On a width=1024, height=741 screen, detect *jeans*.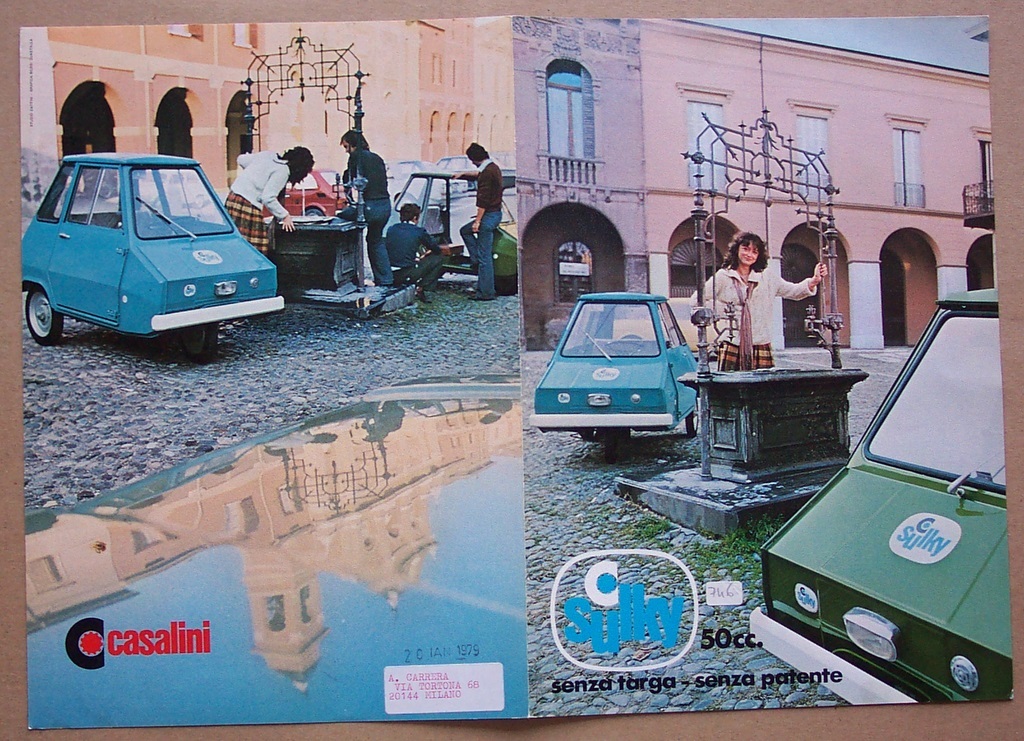
[x1=464, y1=212, x2=511, y2=297].
